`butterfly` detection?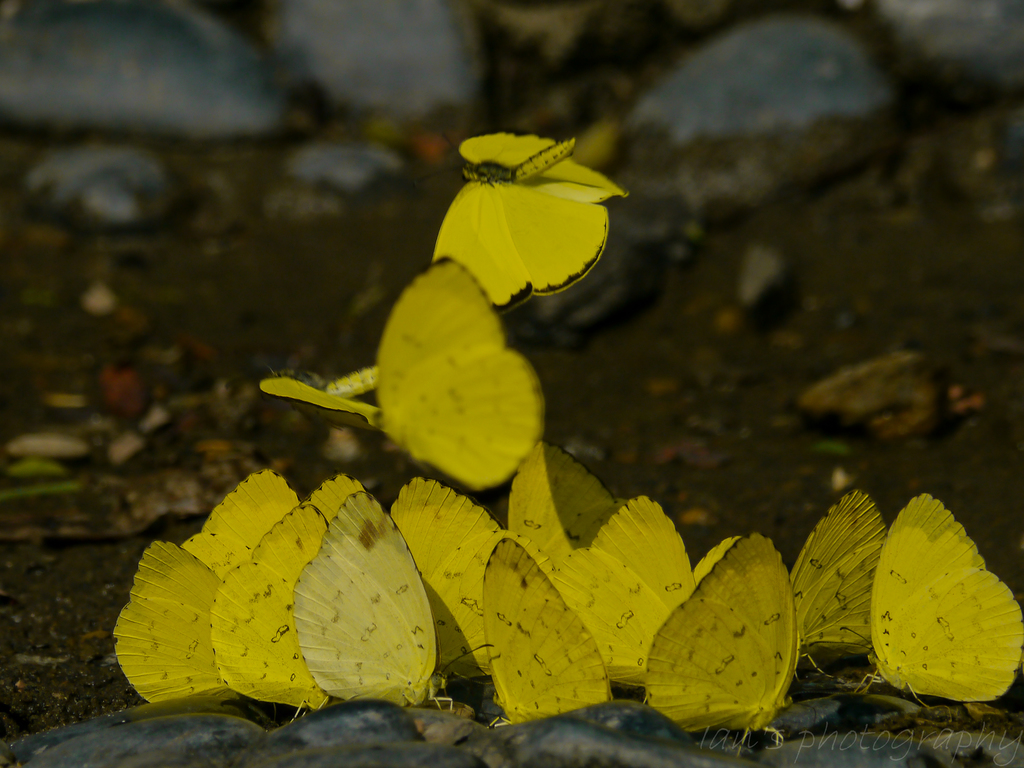
rect(183, 463, 364, 580)
